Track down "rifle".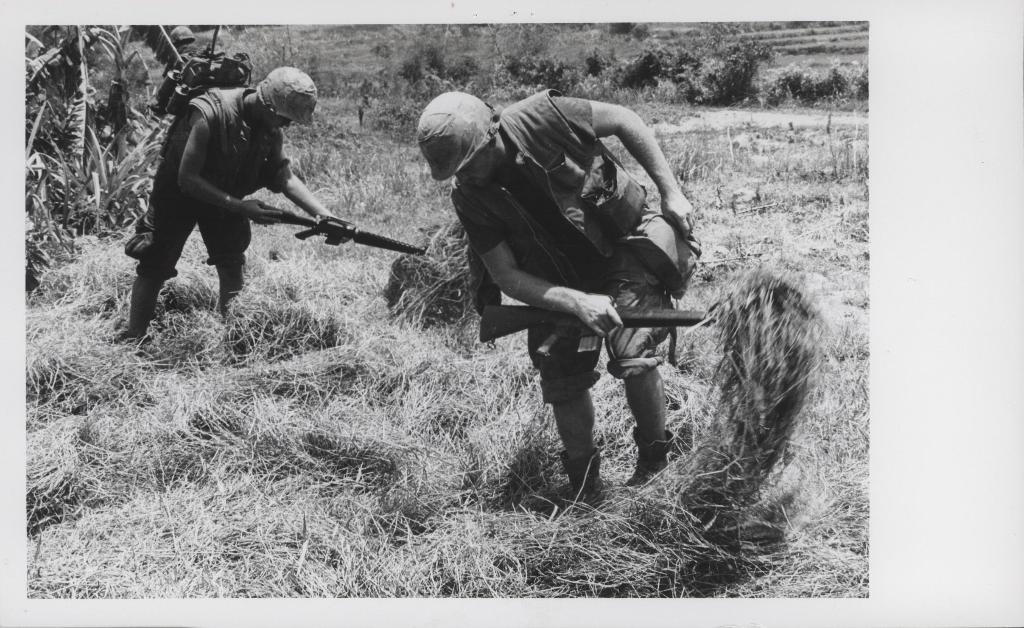
Tracked to box=[472, 293, 712, 372].
